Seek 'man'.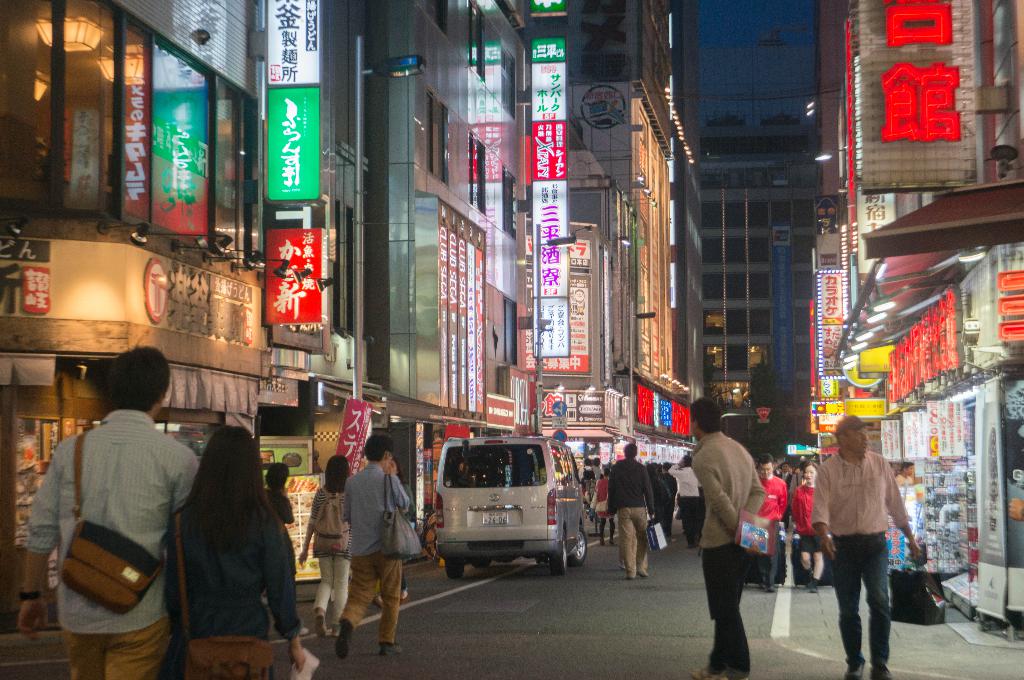
bbox=(38, 346, 198, 671).
